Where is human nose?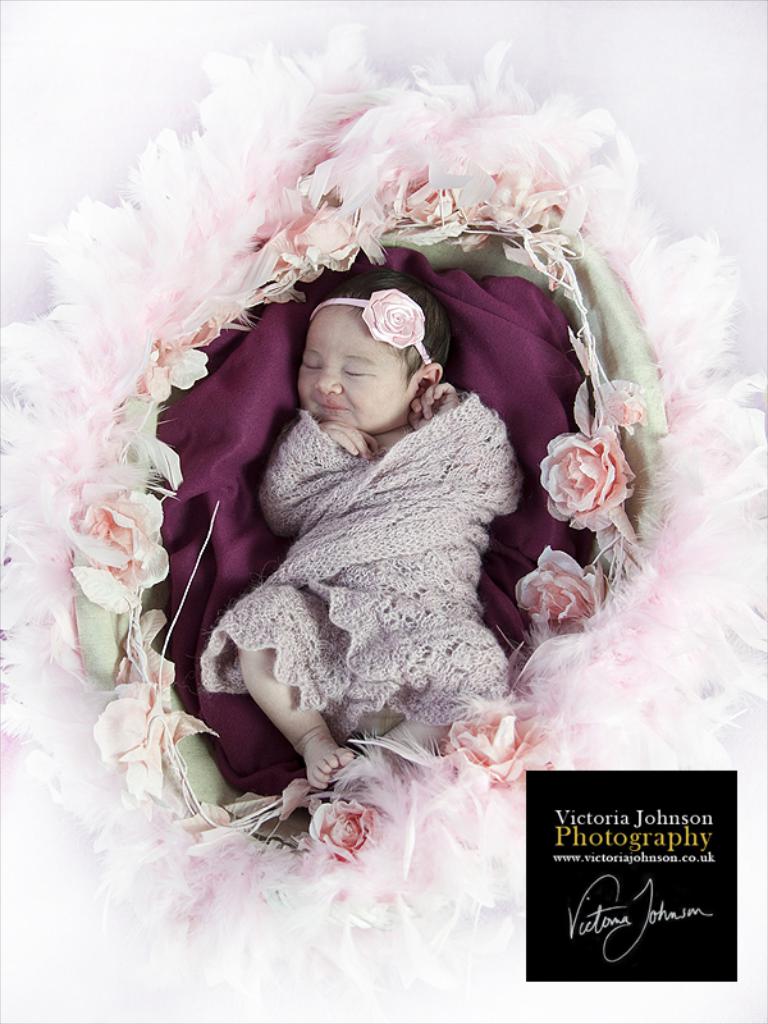
315, 367, 340, 393.
